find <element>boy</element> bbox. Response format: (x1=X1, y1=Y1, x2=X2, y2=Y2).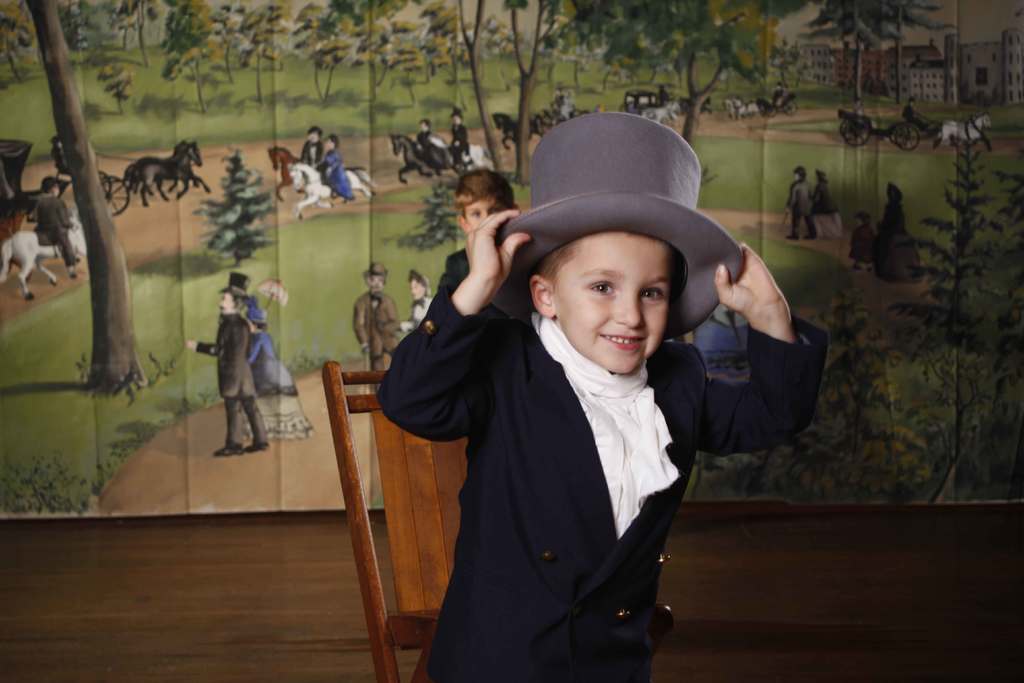
(x1=350, y1=120, x2=793, y2=661).
